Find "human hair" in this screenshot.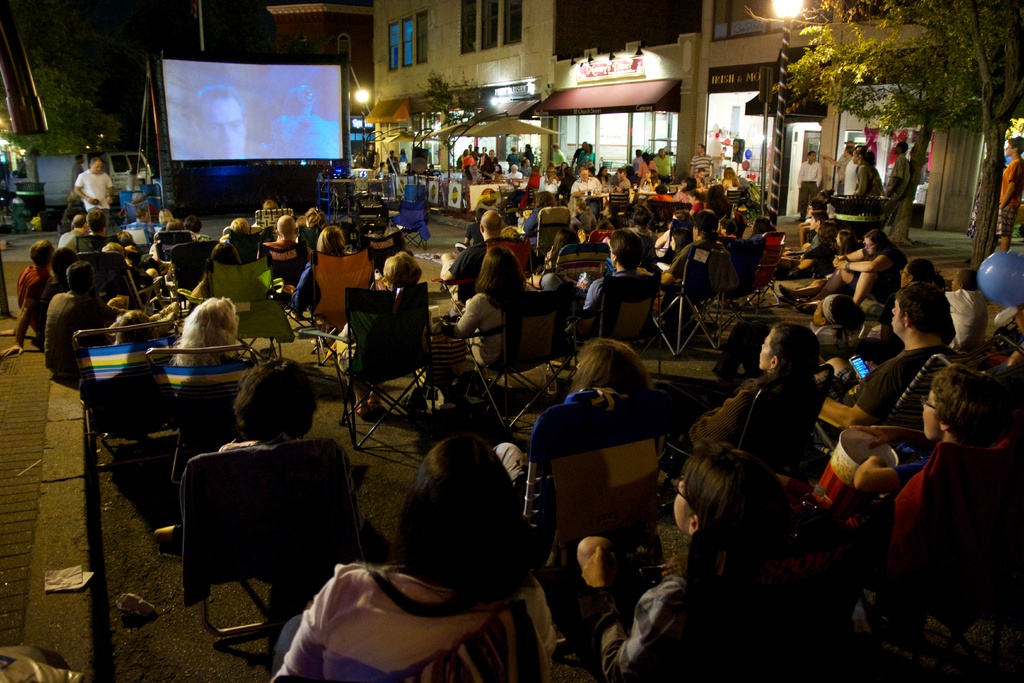
The bounding box for "human hair" is (236,350,321,447).
